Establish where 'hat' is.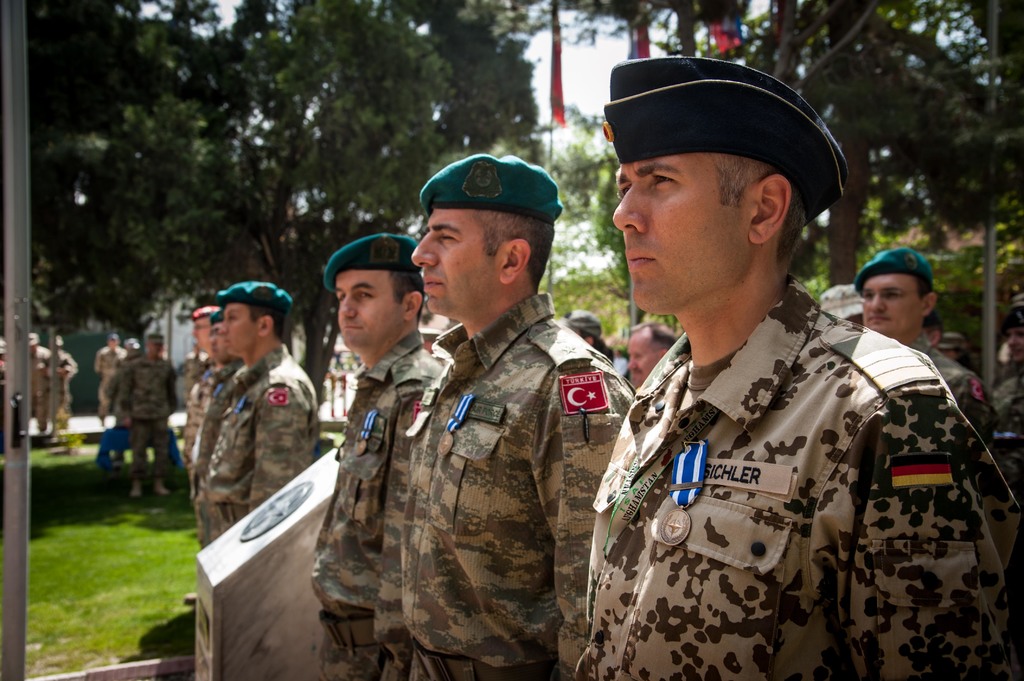
Established at 820/284/861/317.
